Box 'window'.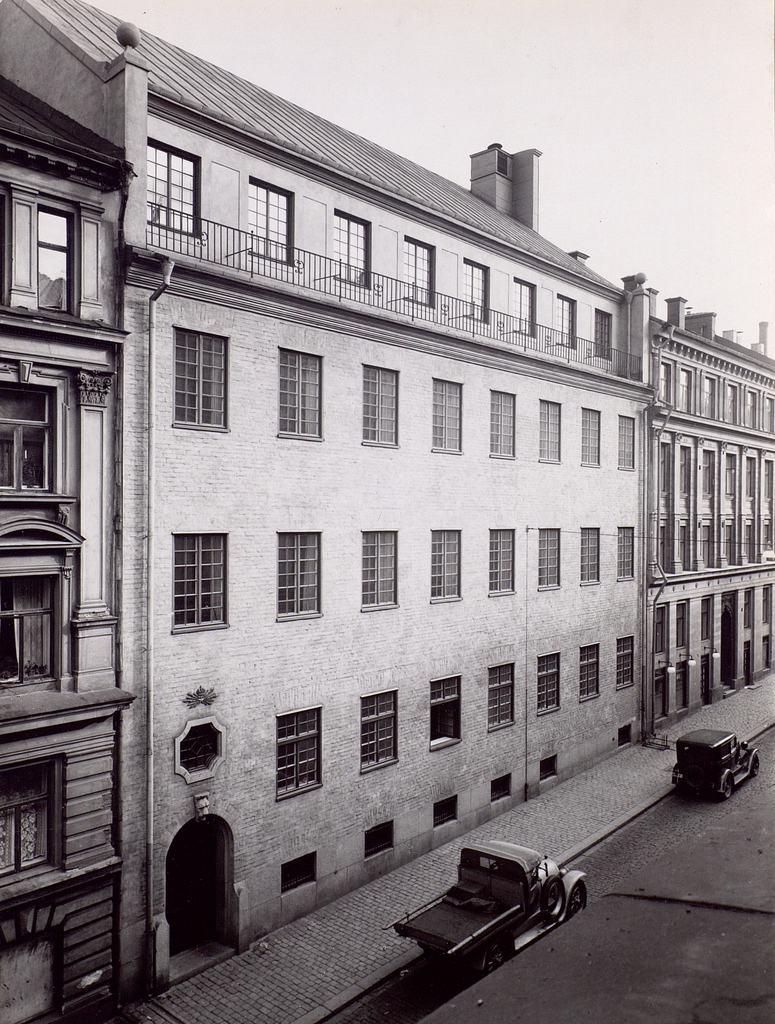
box(617, 637, 639, 692).
